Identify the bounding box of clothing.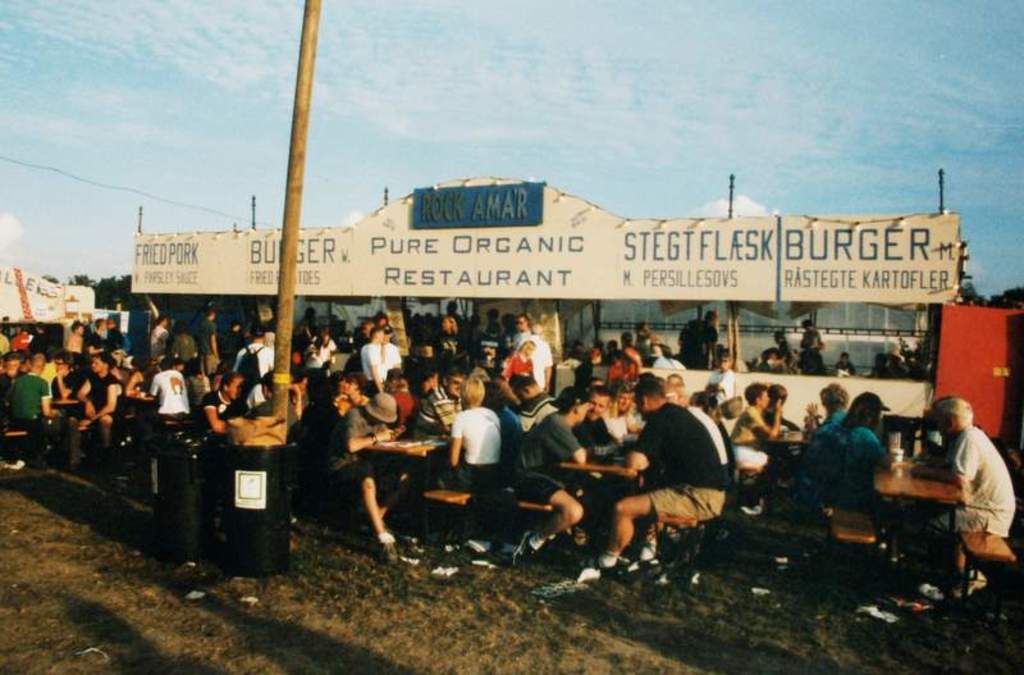
pyautogui.locateOnScreen(202, 316, 219, 382).
